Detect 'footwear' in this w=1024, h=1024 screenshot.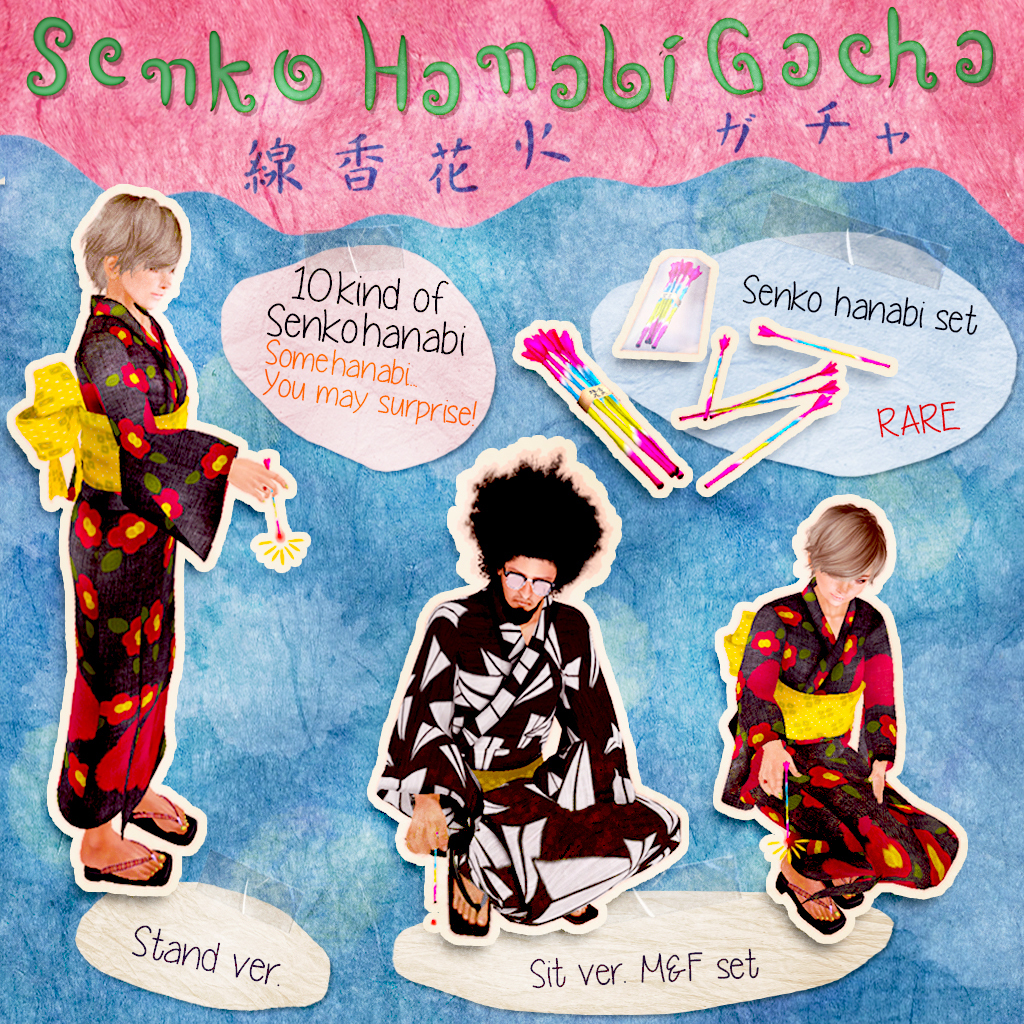
Detection: (449, 870, 488, 937).
